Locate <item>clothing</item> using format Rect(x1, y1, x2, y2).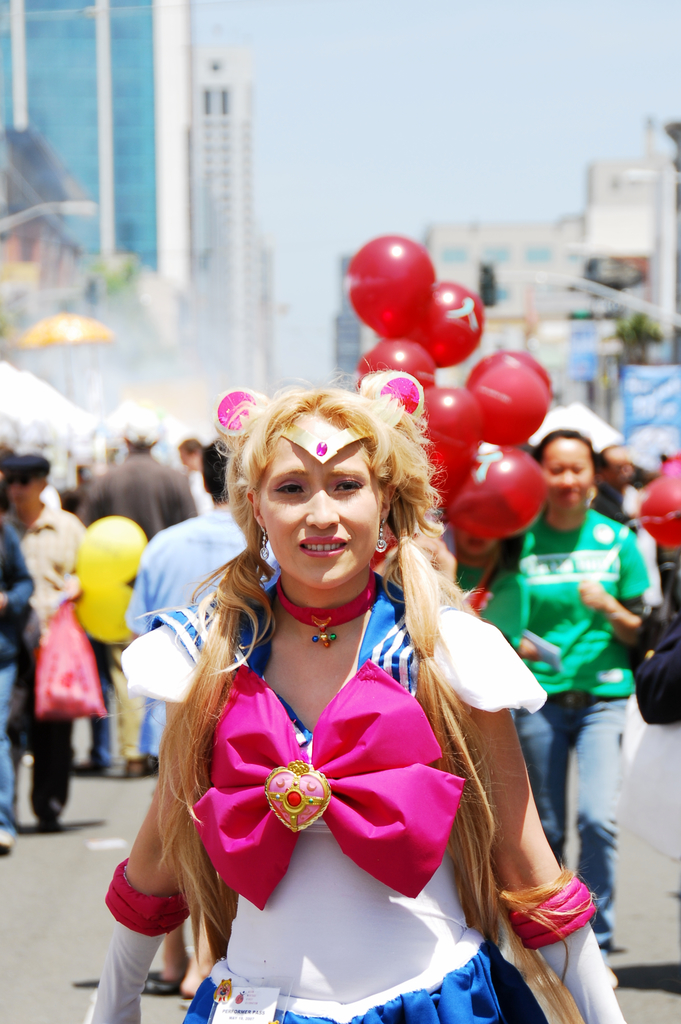
Rect(157, 568, 562, 1023).
